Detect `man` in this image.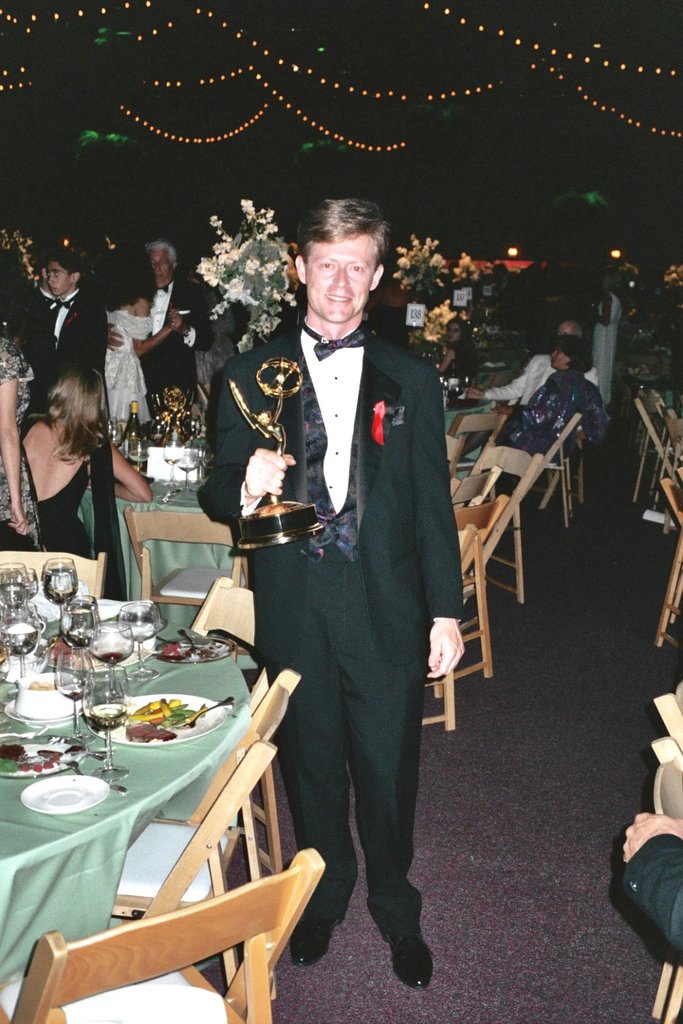
Detection: left=200, top=190, right=454, bottom=987.
